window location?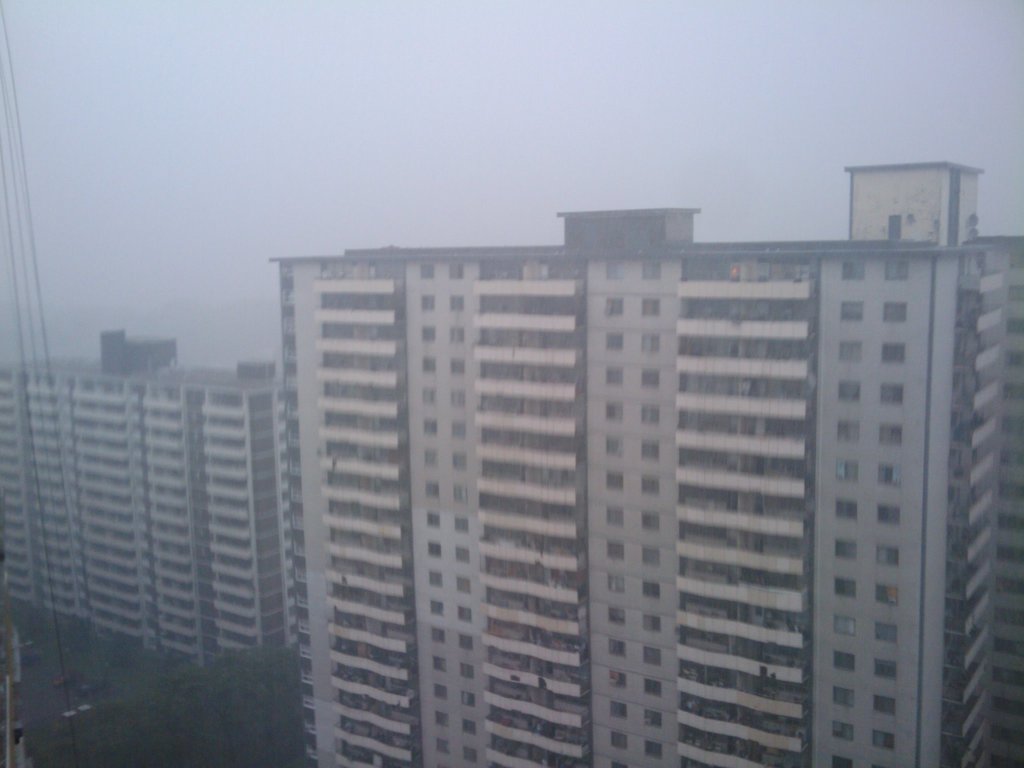
BBox(874, 658, 898, 682)
